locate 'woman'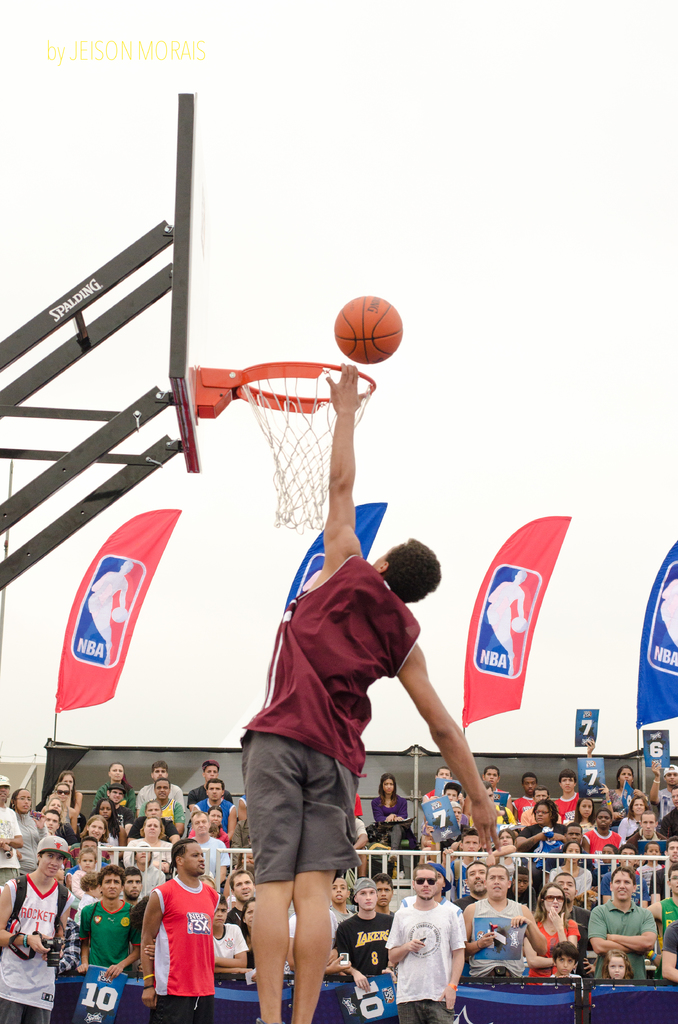
[left=423, top=802, right=461, bottom=862]
